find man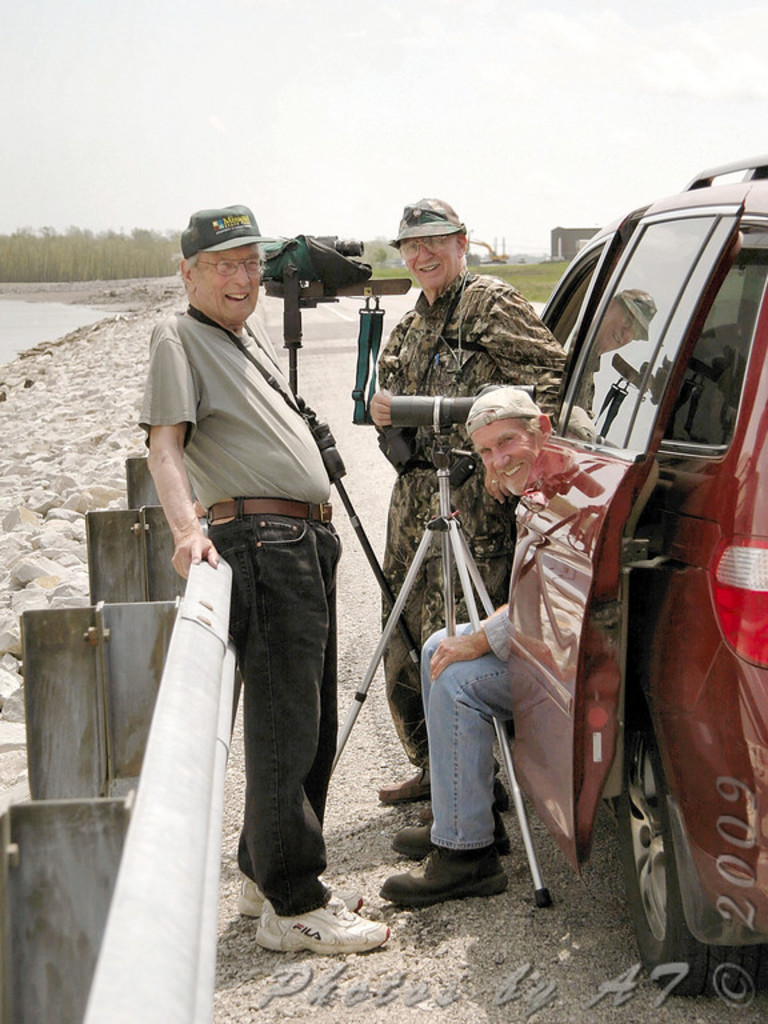
select_region(375, 385, 556, 907)
